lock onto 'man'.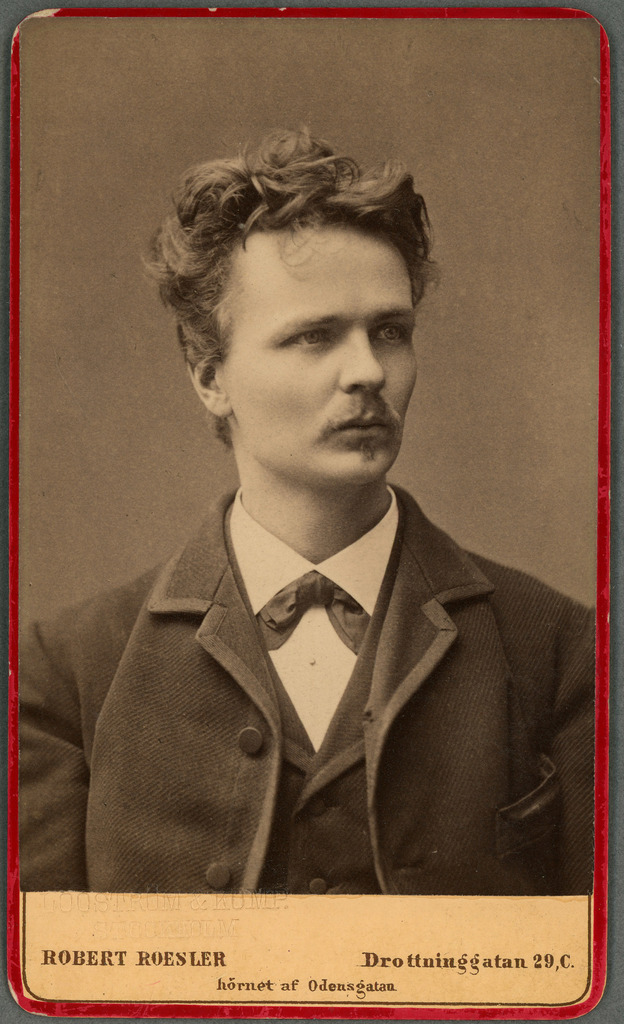
Locked: 29, 120, 578, 877.
